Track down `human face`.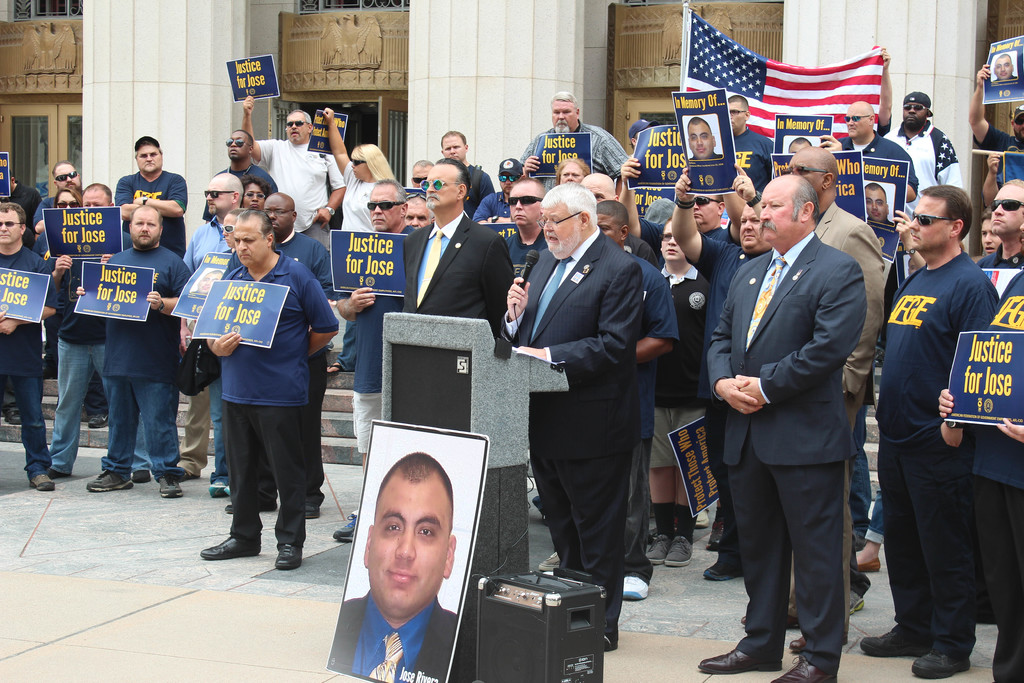
Tracked to 1012 113 1023 142.
